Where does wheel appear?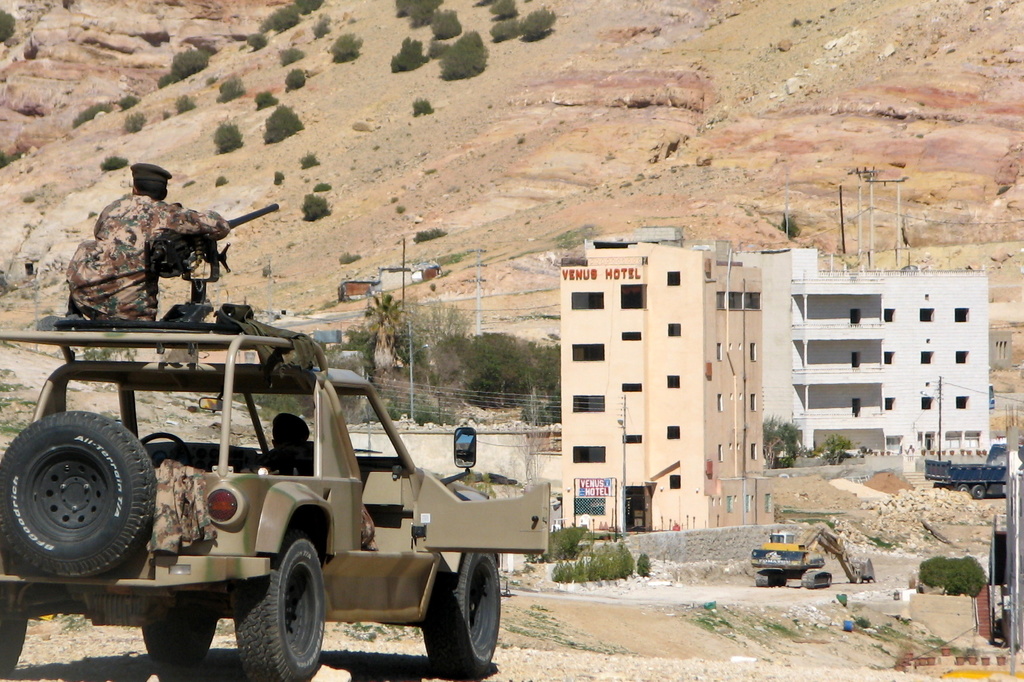
Appears at x1=420, y1=548, x2=501, y2=681.
